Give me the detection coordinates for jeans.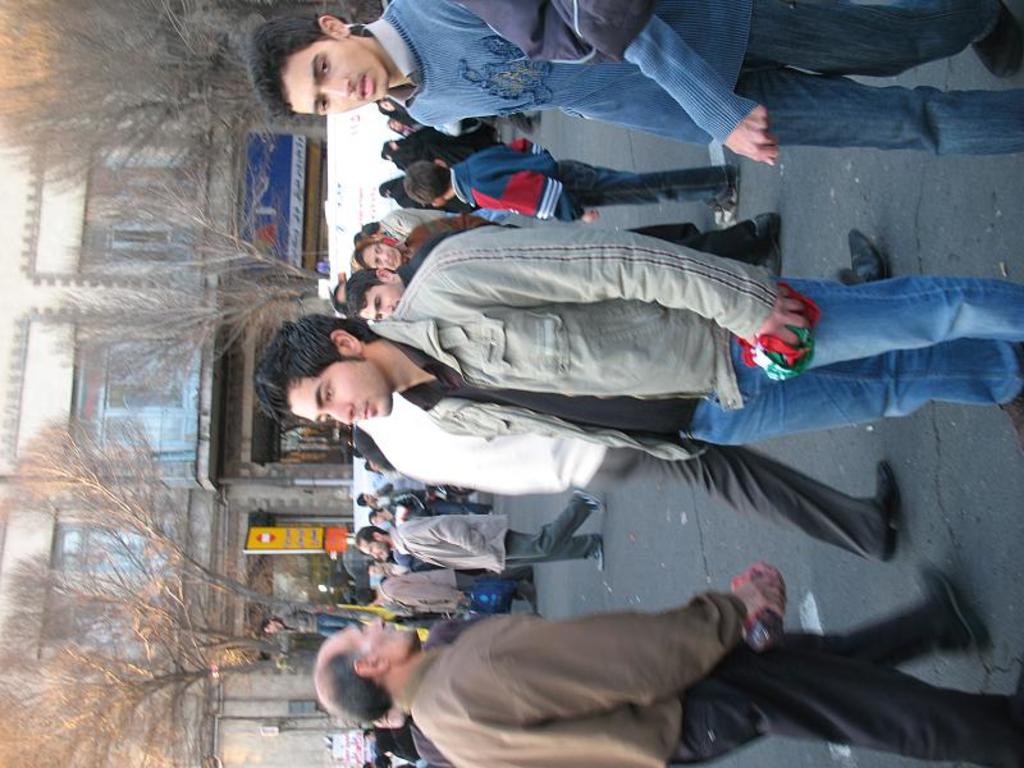
bbox(566, 163, 731, 205).
